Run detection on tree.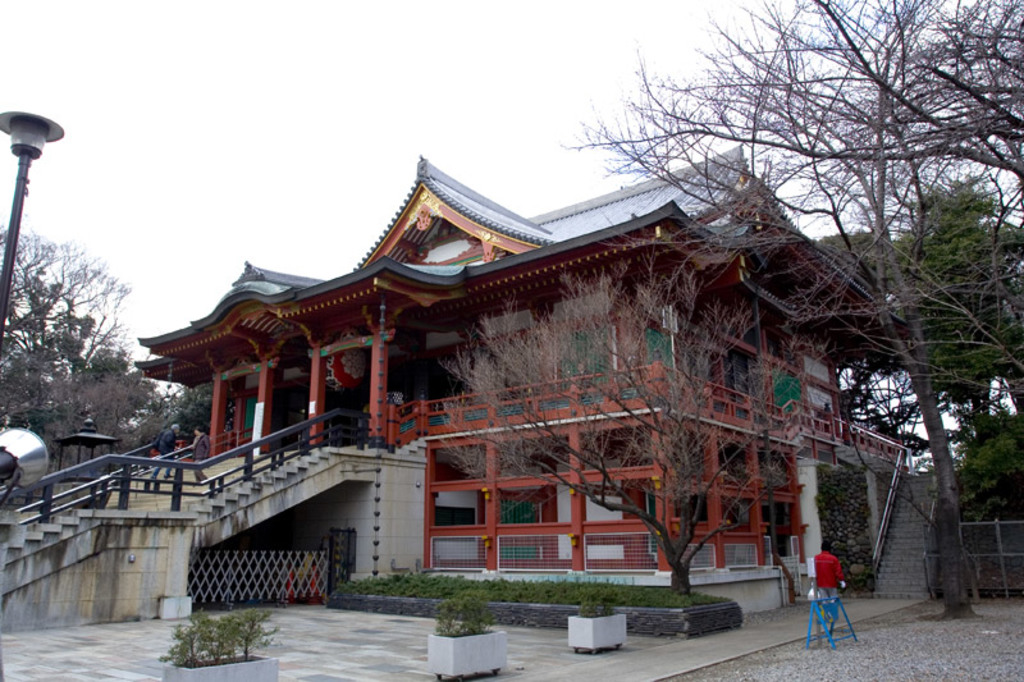
Result: 147/380/225/457.
